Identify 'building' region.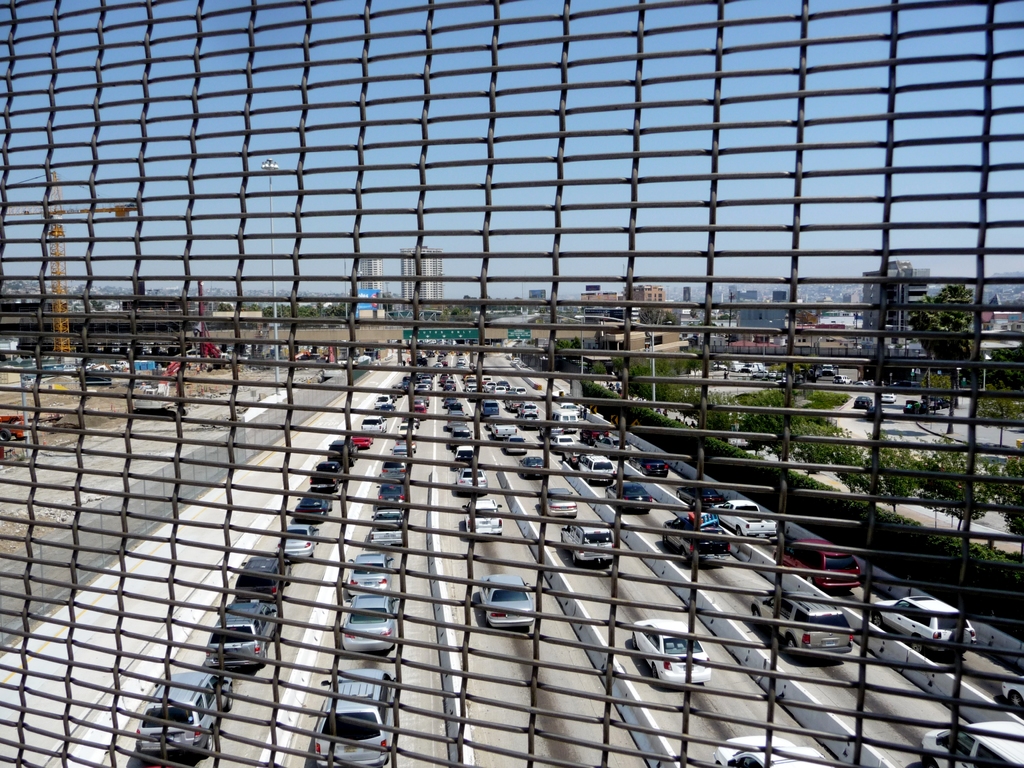
Region: x1=579, y1=284, x2=618, y2=316.
